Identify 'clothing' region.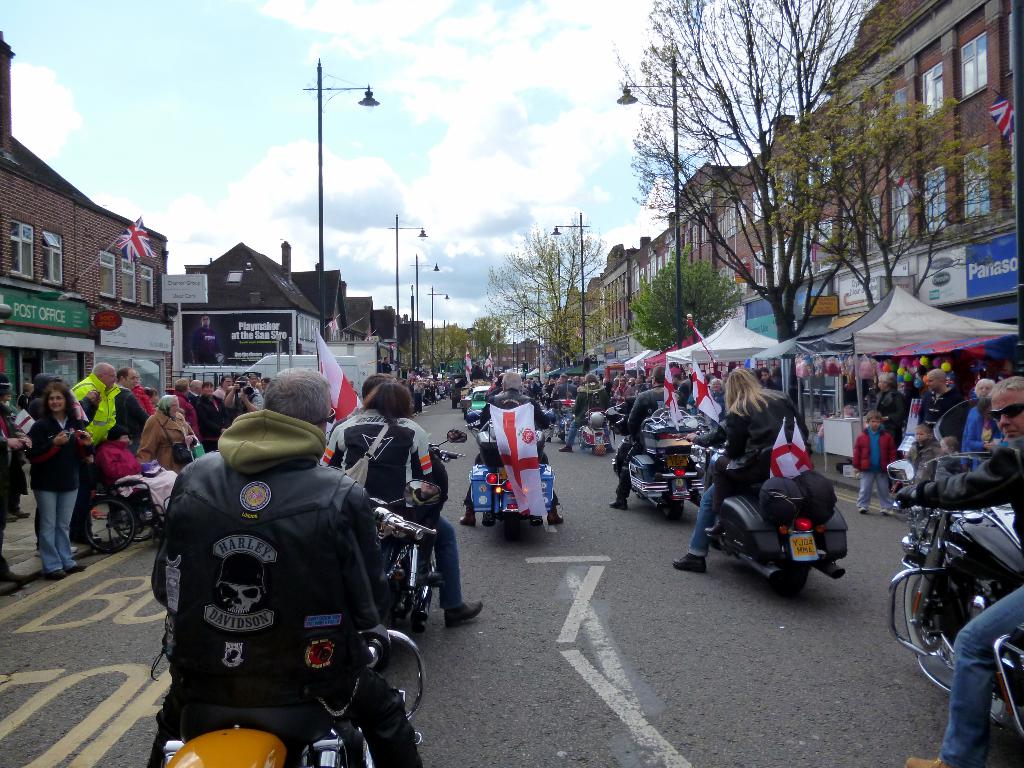
Region: 329:406:468:615.
